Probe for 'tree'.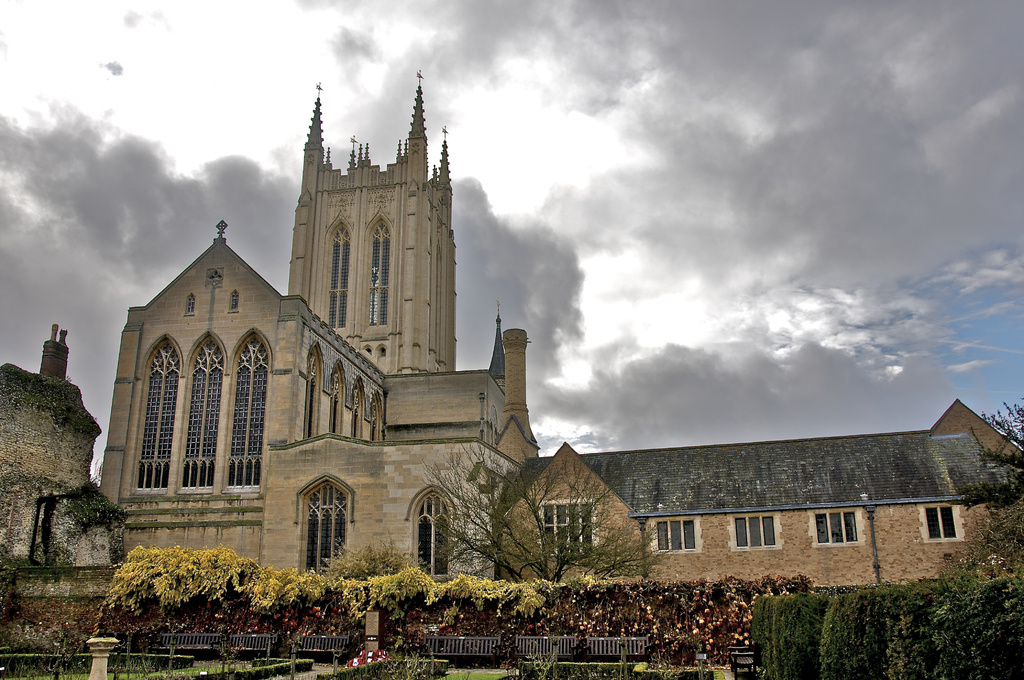
Probe result: [956, 387, 1023, 679].
